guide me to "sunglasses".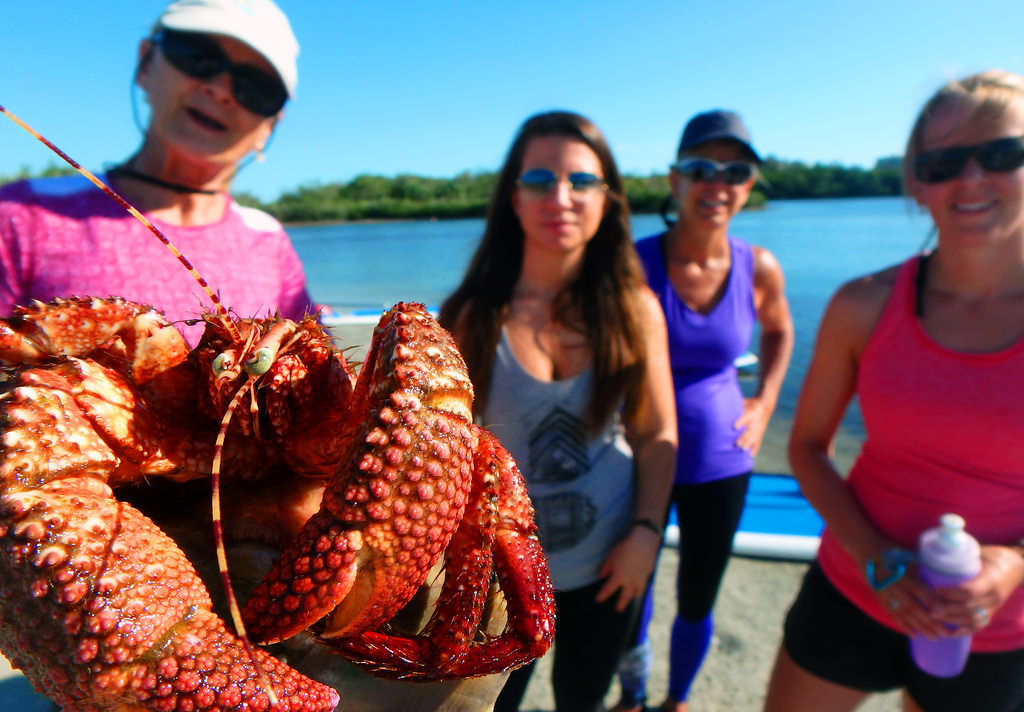
Guidance: select_region(913, 133, 1023, 185).
